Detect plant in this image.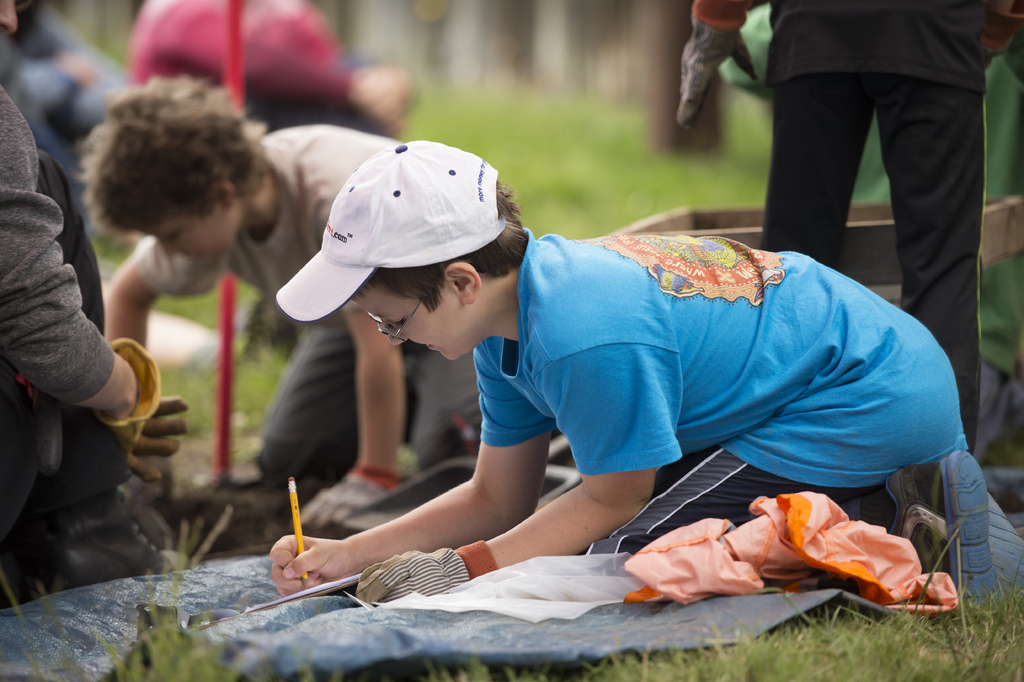
Detection: [left=413, top=78, right=539, bottom=154].
